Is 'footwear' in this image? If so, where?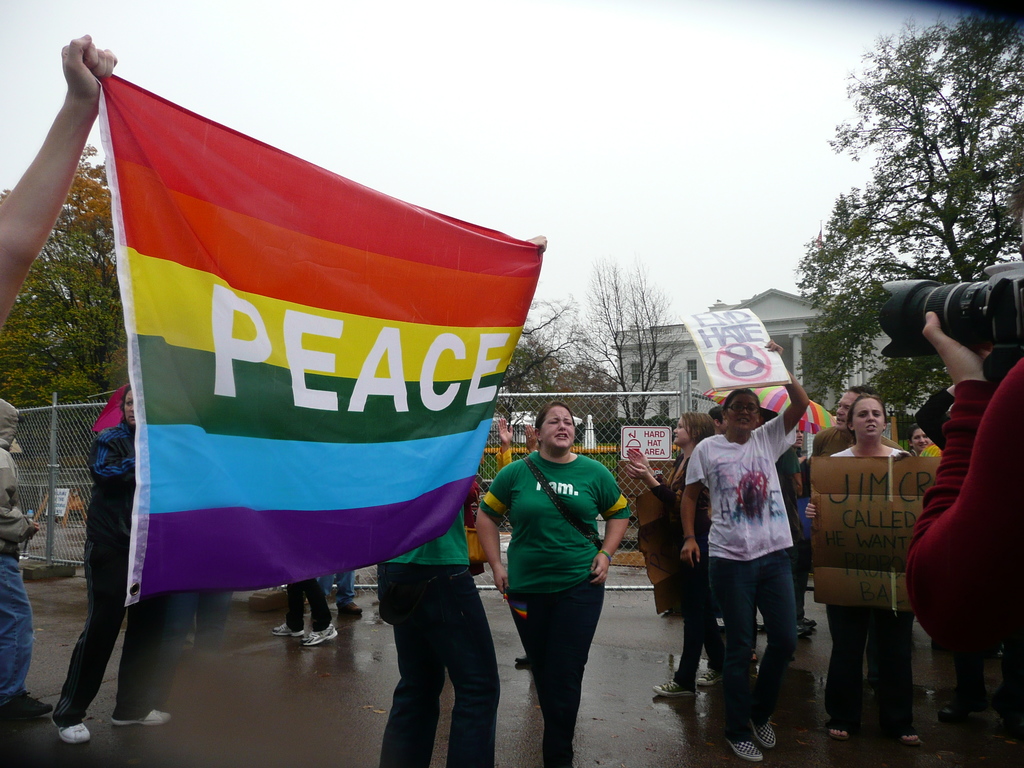
Yes, at bbox=[274, 622, 300, 638].
